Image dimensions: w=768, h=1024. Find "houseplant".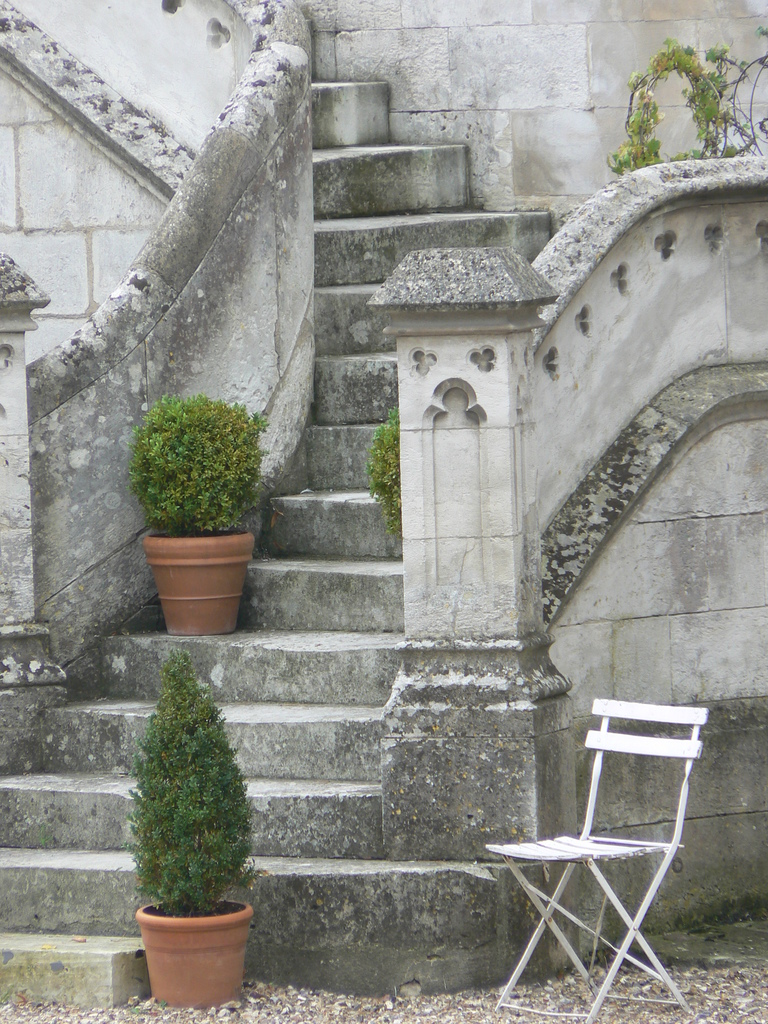
box(128, 392, 264, 639).
